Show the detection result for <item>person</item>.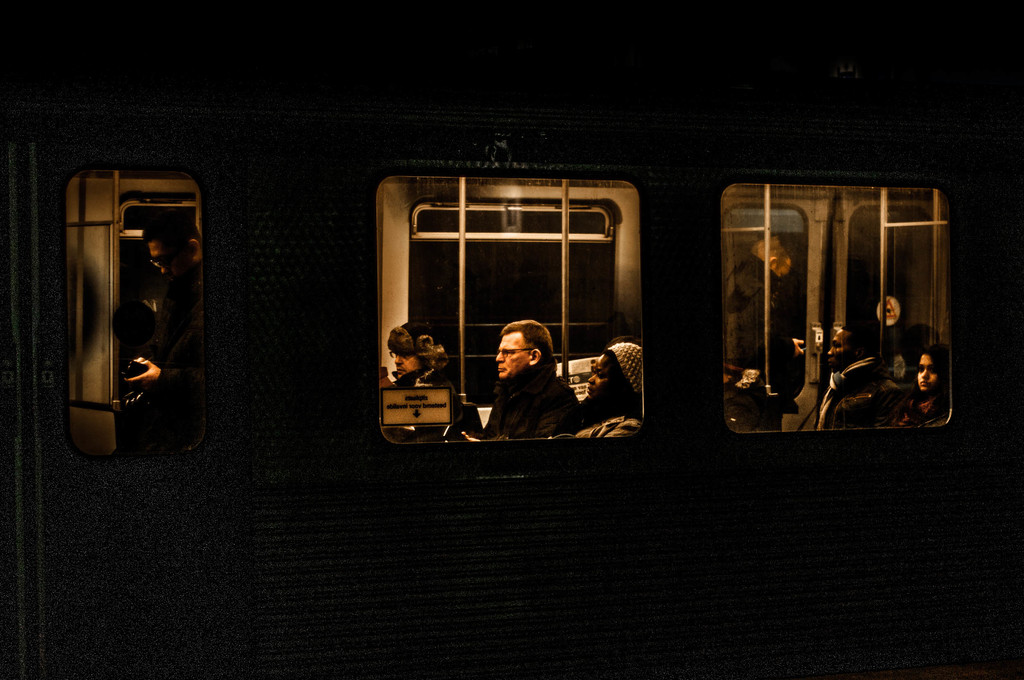
bbox=(568, 339, 644, 445).
